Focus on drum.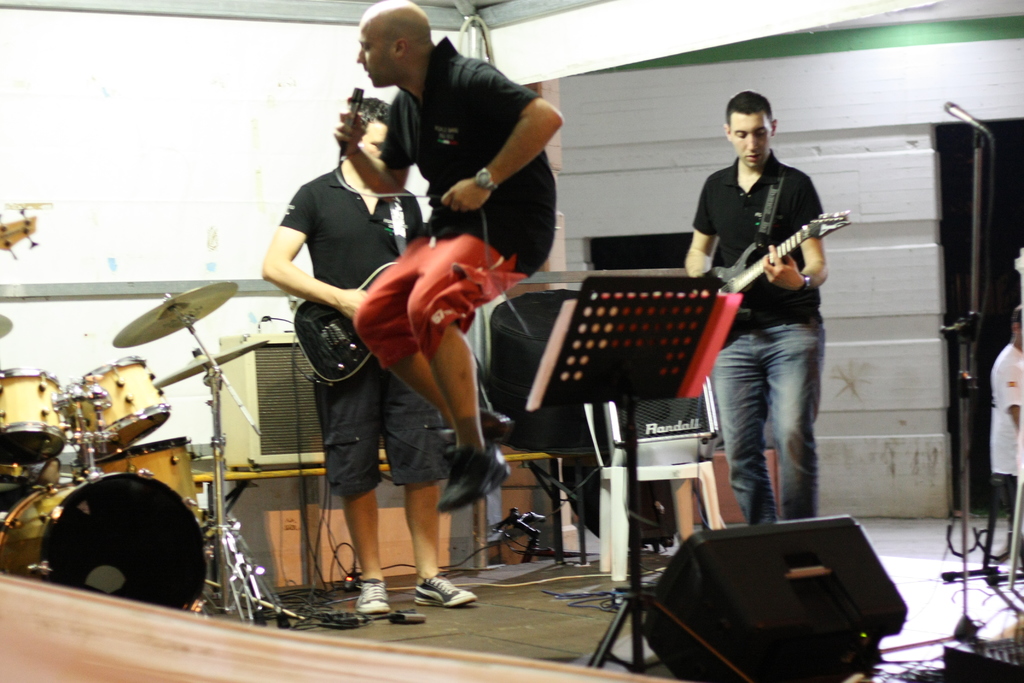
Focused at select_region(61, 357, 171, 461).
